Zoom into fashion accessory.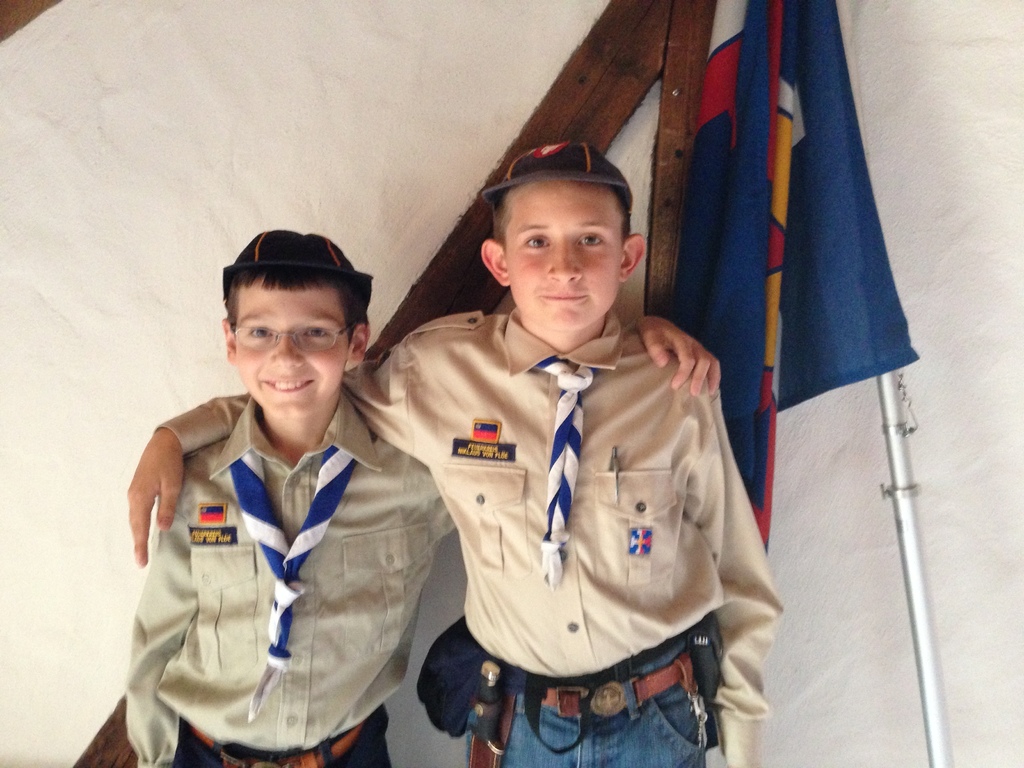
Zoom target: crop(230, 443, 358, 721).
